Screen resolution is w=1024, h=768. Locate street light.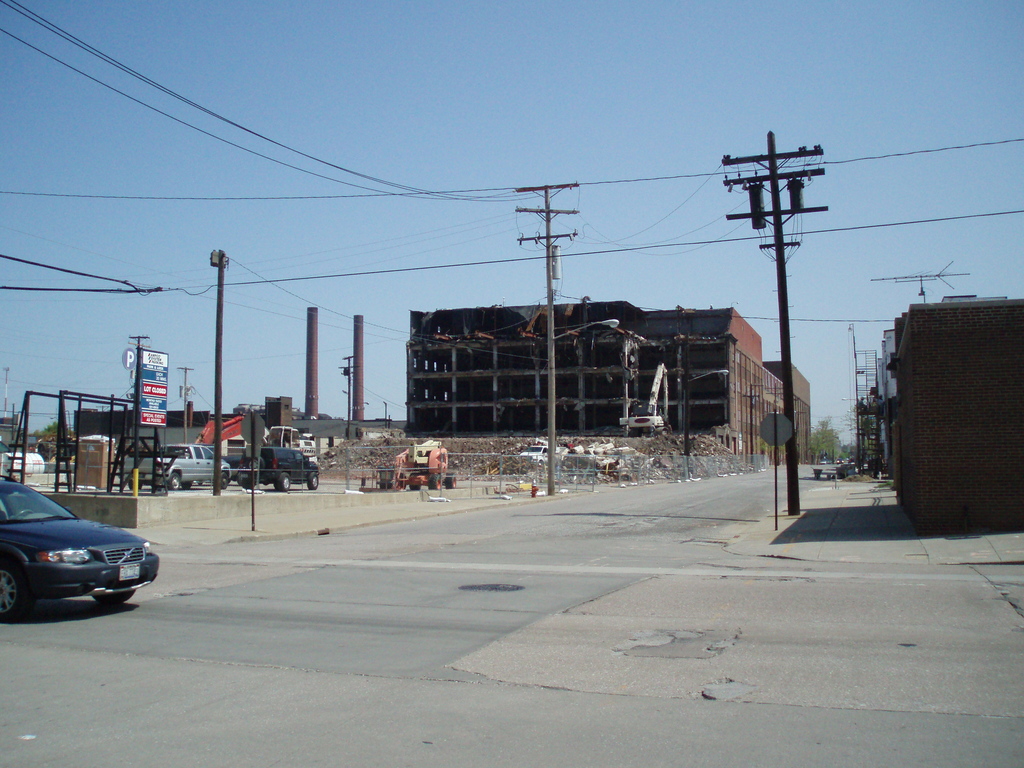
[x1=550, y1=317, x2=620, y2=495].
